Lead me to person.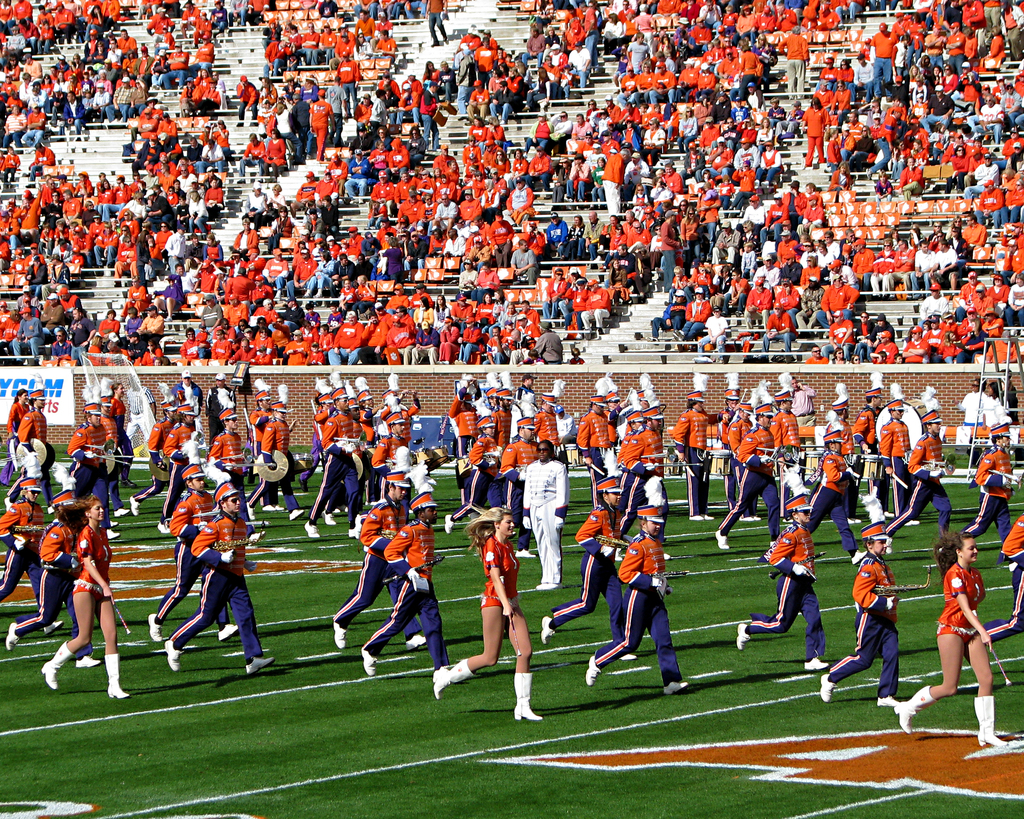
Lead to left=132, top=383, right=179, bottom=508.
